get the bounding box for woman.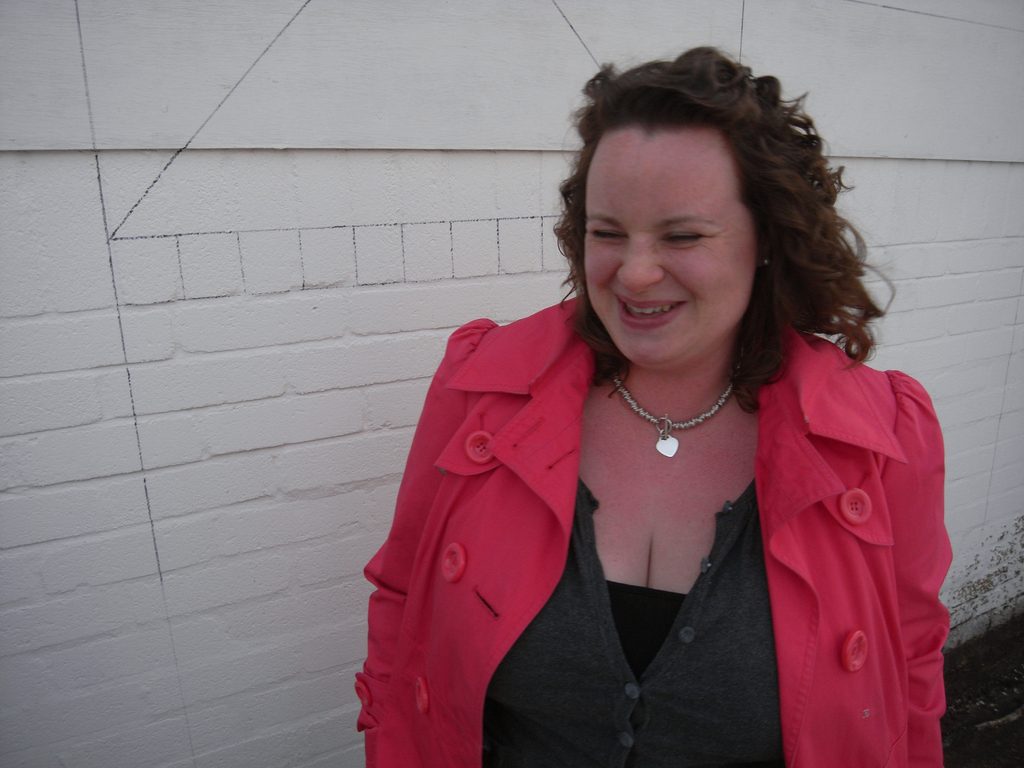
[346,66,928,767].
